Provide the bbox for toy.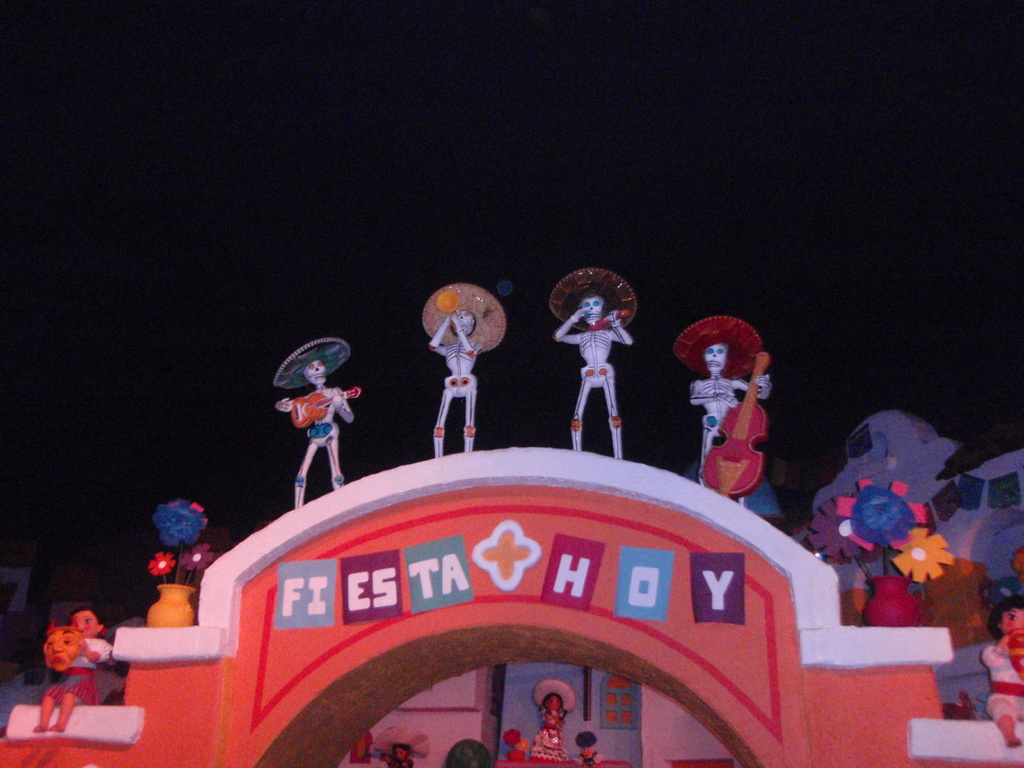
<region>35, 607, 111, 735</region>.
